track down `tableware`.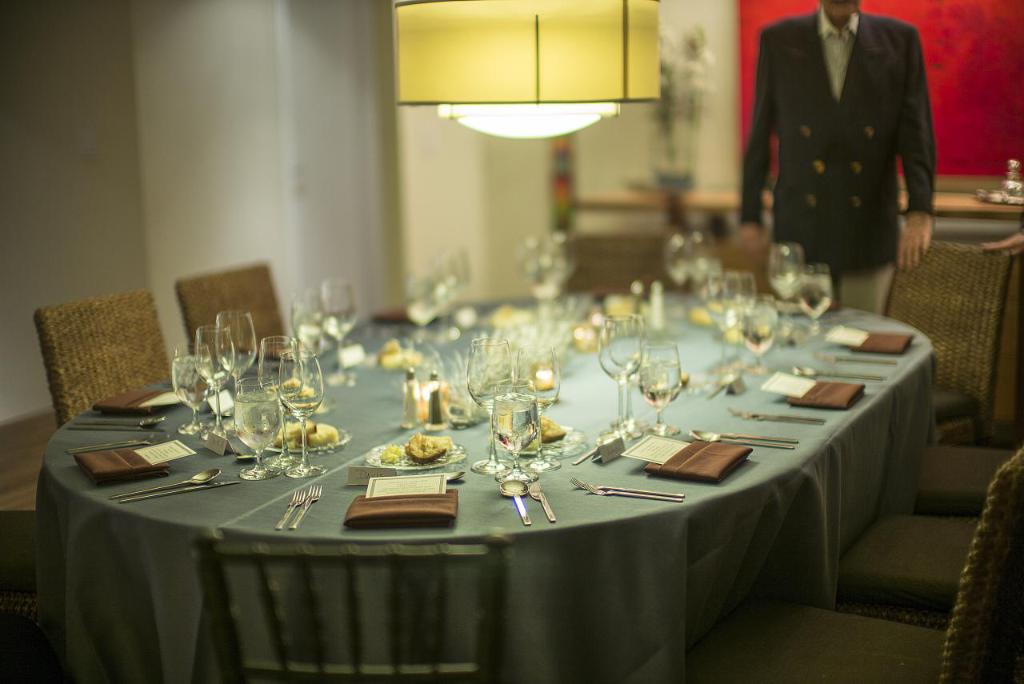
Tracked to <bbox>639, 342, 683, 434</bbox>.
